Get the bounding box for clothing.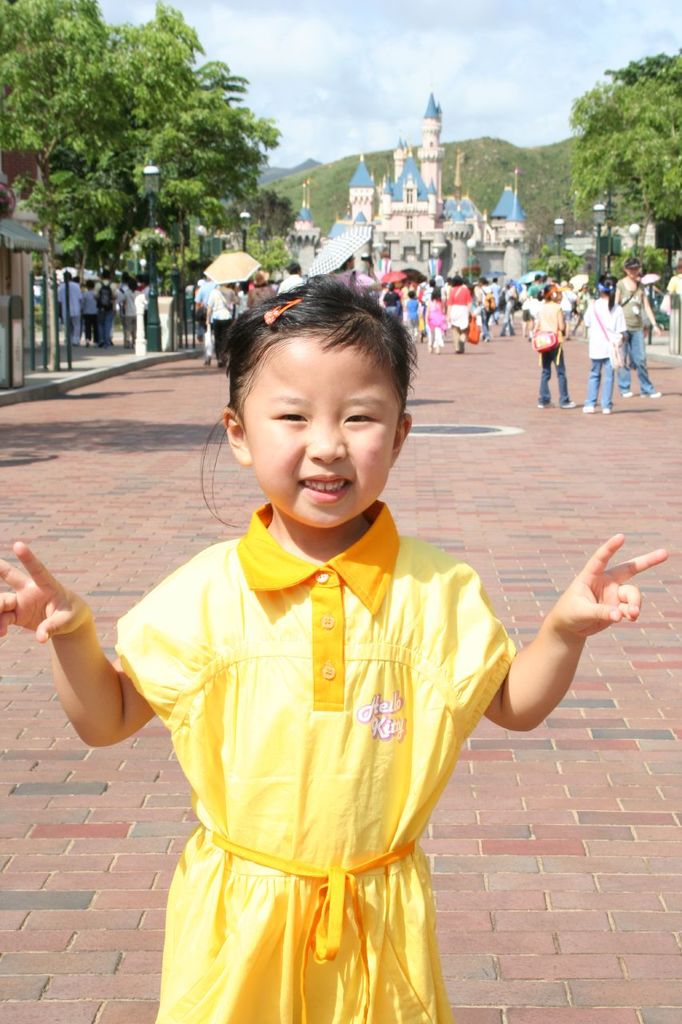
bbox=[584, 295, 626, 410].
